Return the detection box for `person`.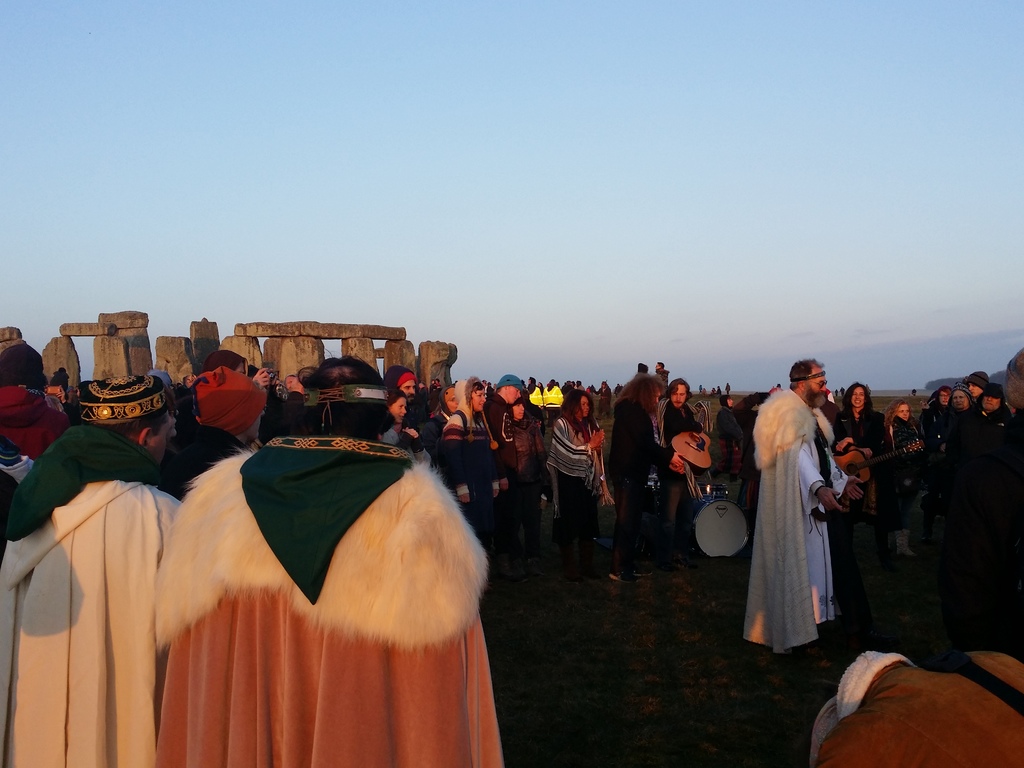
(817,651,1023,767).
